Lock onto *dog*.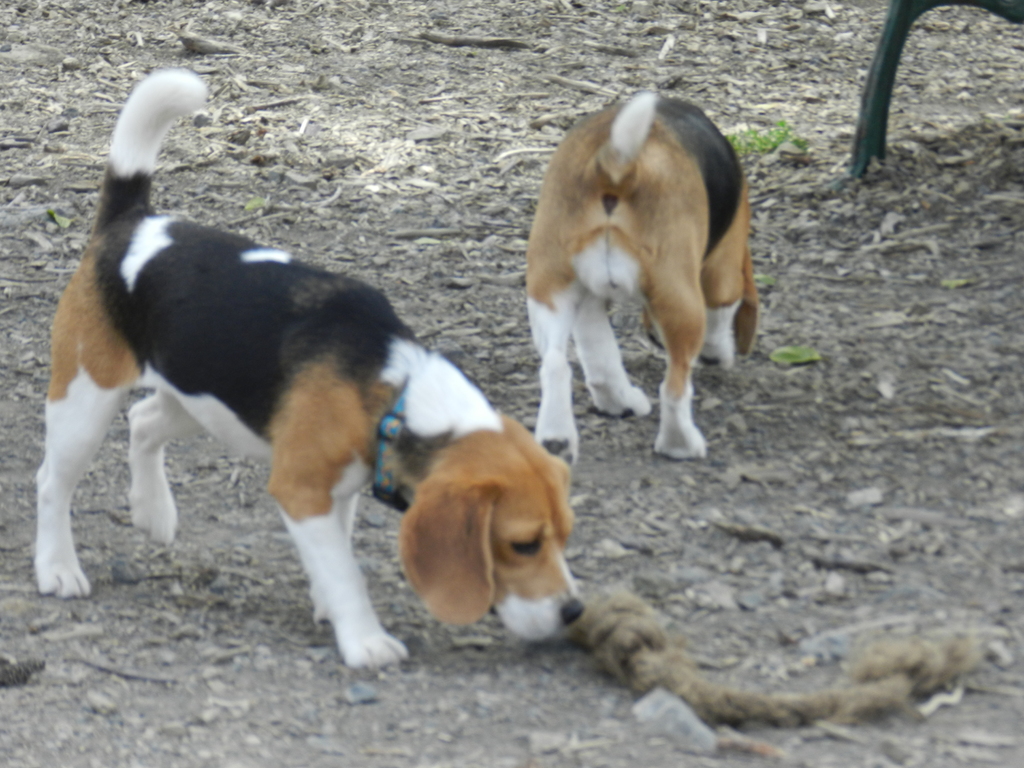
Locked: 522 93 763 463.
